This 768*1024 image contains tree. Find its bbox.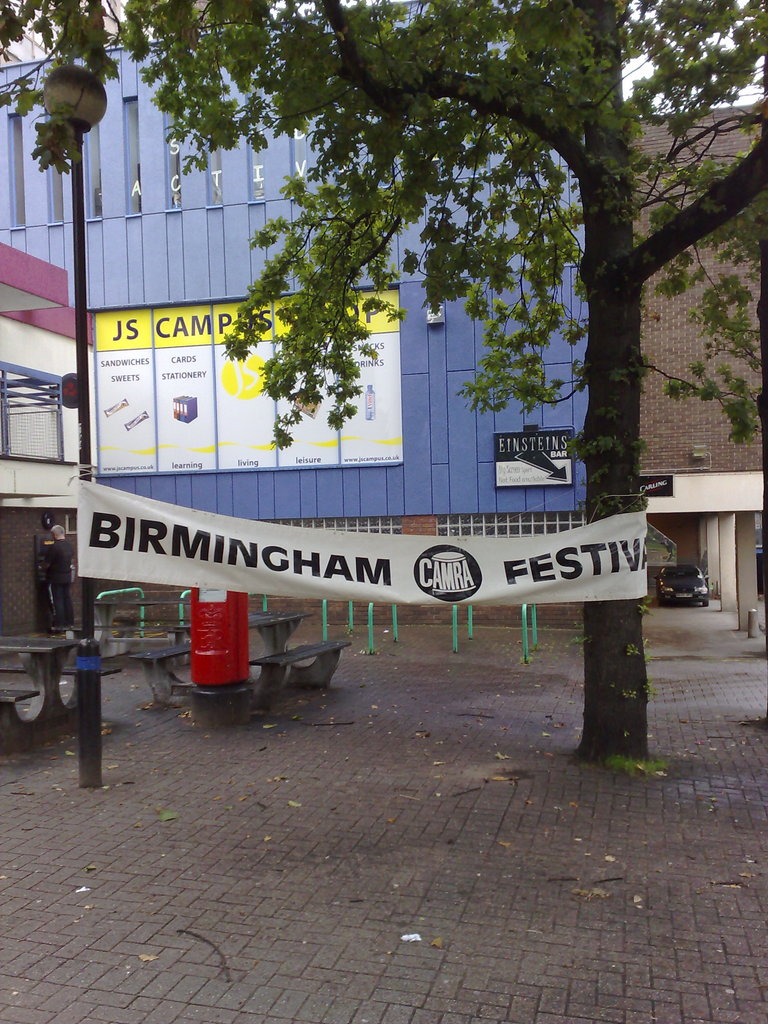
<bbox>29, 0, 748, 667</bbox>.
